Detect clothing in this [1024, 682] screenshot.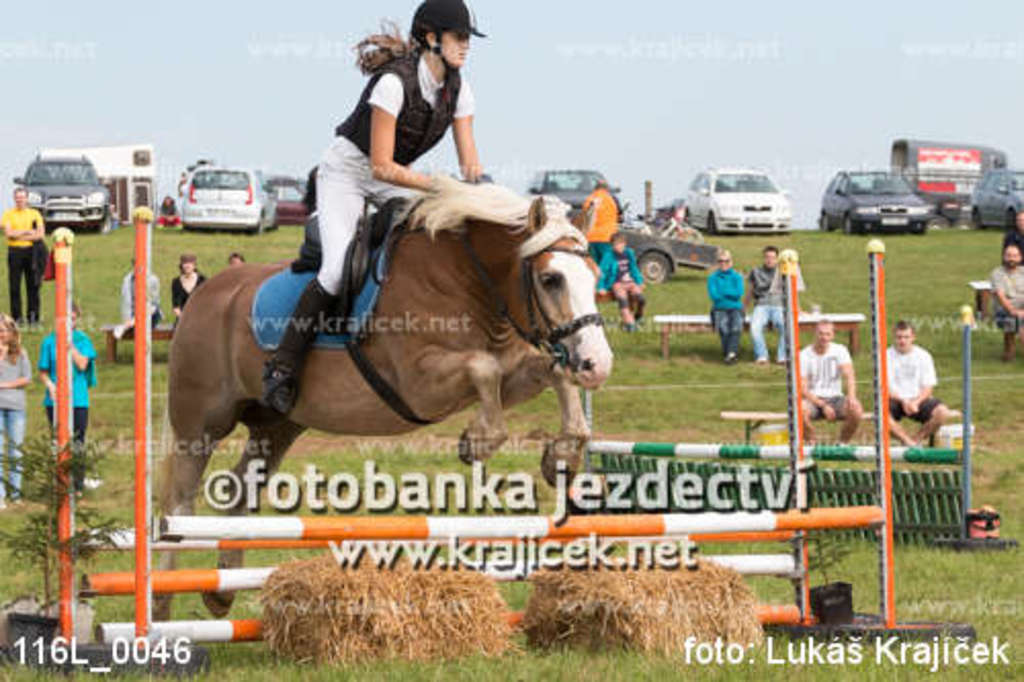
Detection: <bbox>23, 242, 51, 274</bbox>.
